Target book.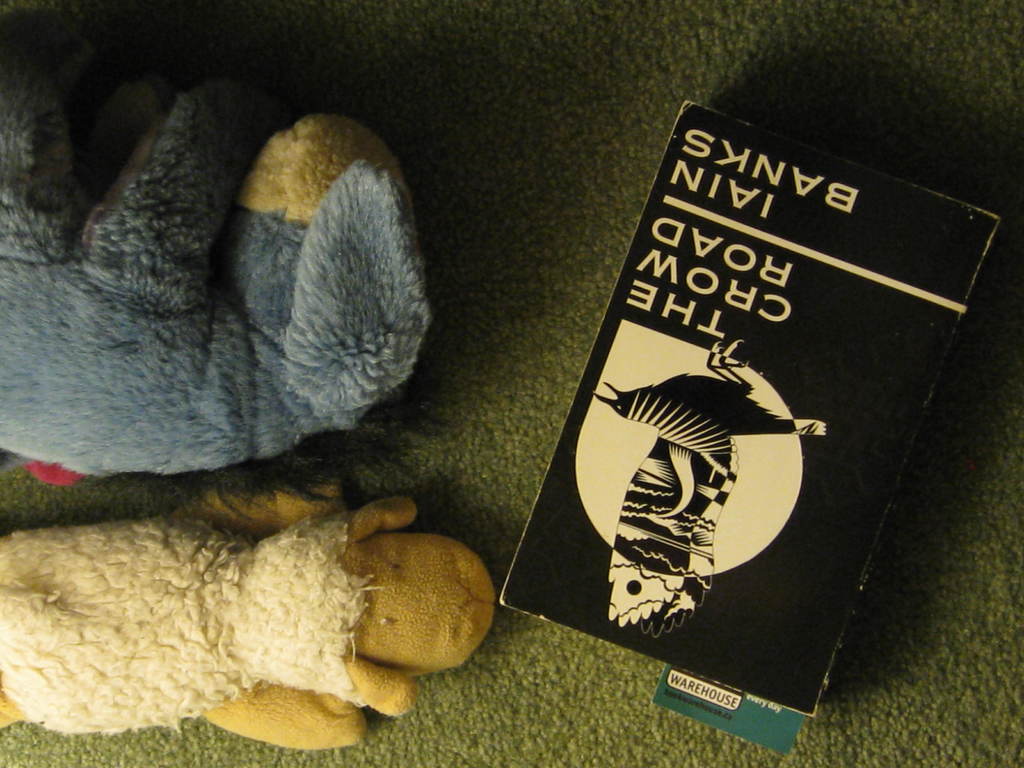
Target region: x1=401 y1=68 x2=1002 y2=754.
